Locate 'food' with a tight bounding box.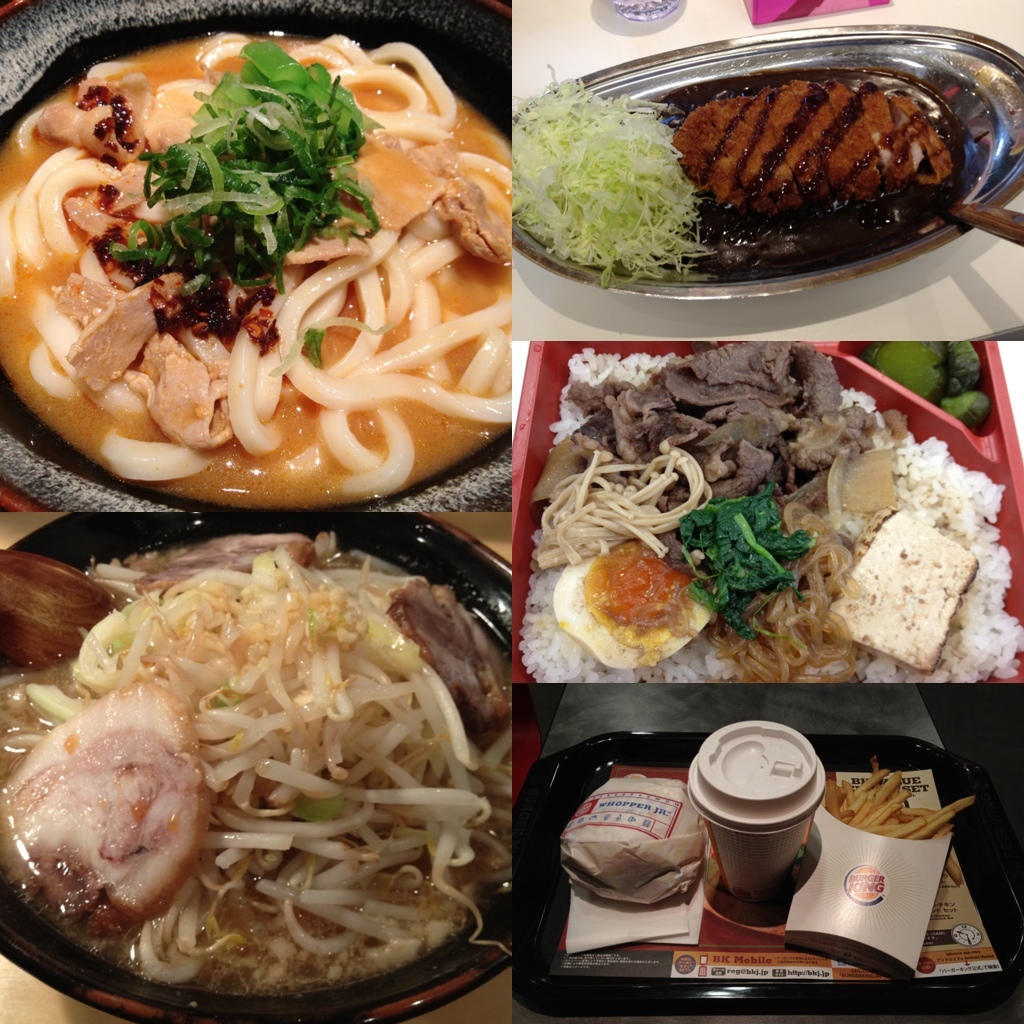
(0, 525, 513, 990).
